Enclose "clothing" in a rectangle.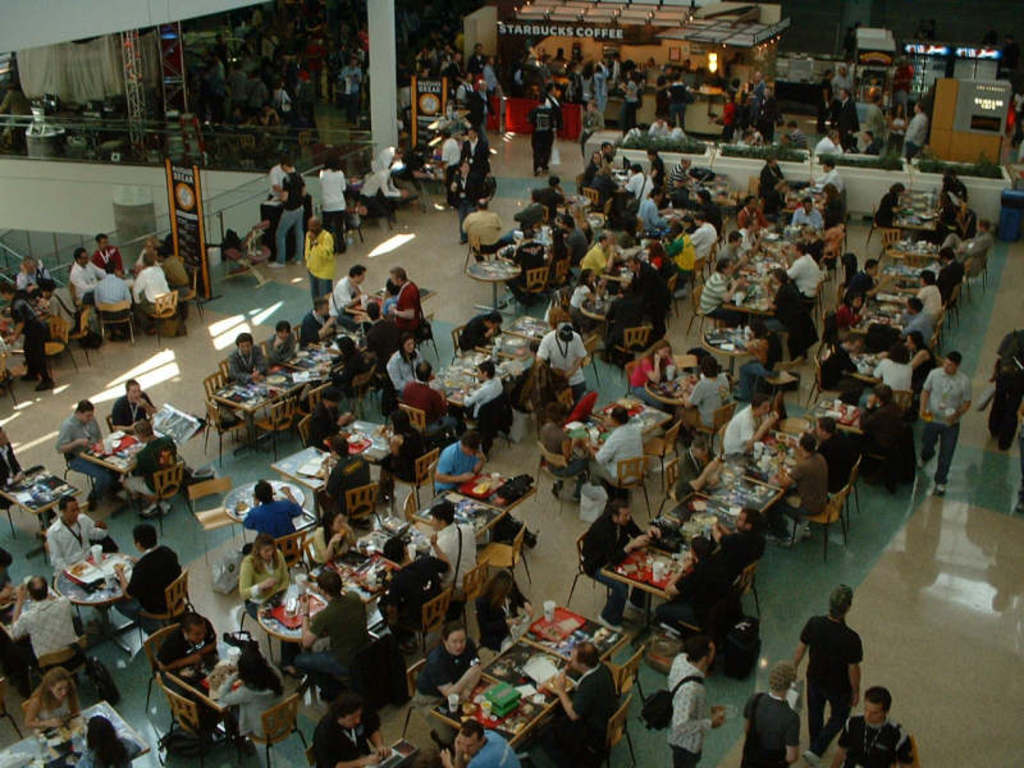
region(220, 347, 269, 419).
